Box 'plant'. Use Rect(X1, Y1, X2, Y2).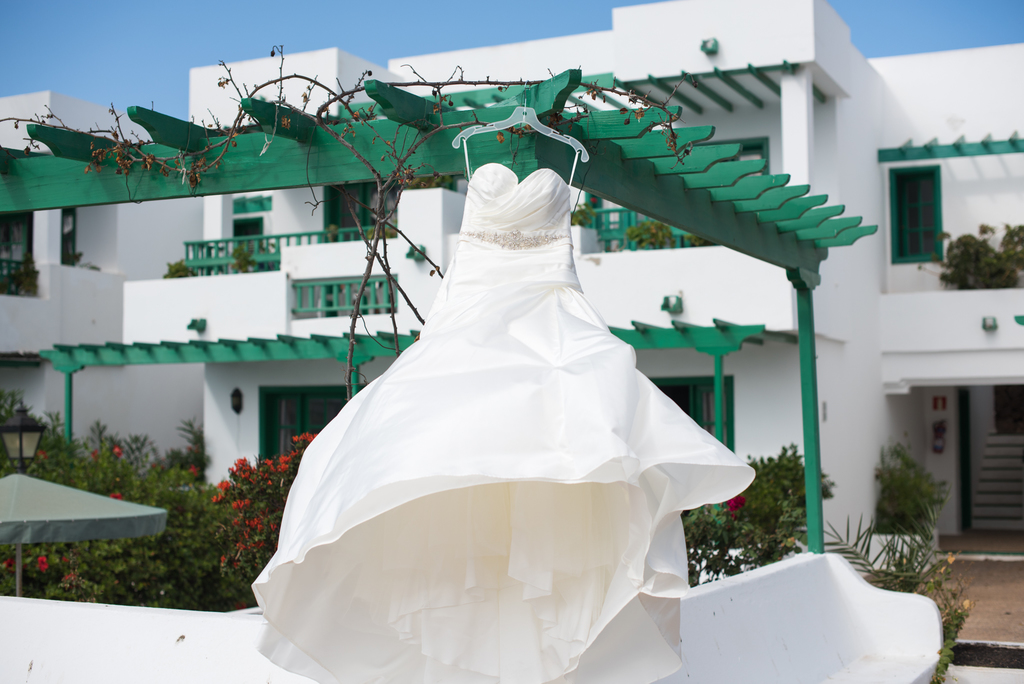
Rect(623, 209, 696, 257).
